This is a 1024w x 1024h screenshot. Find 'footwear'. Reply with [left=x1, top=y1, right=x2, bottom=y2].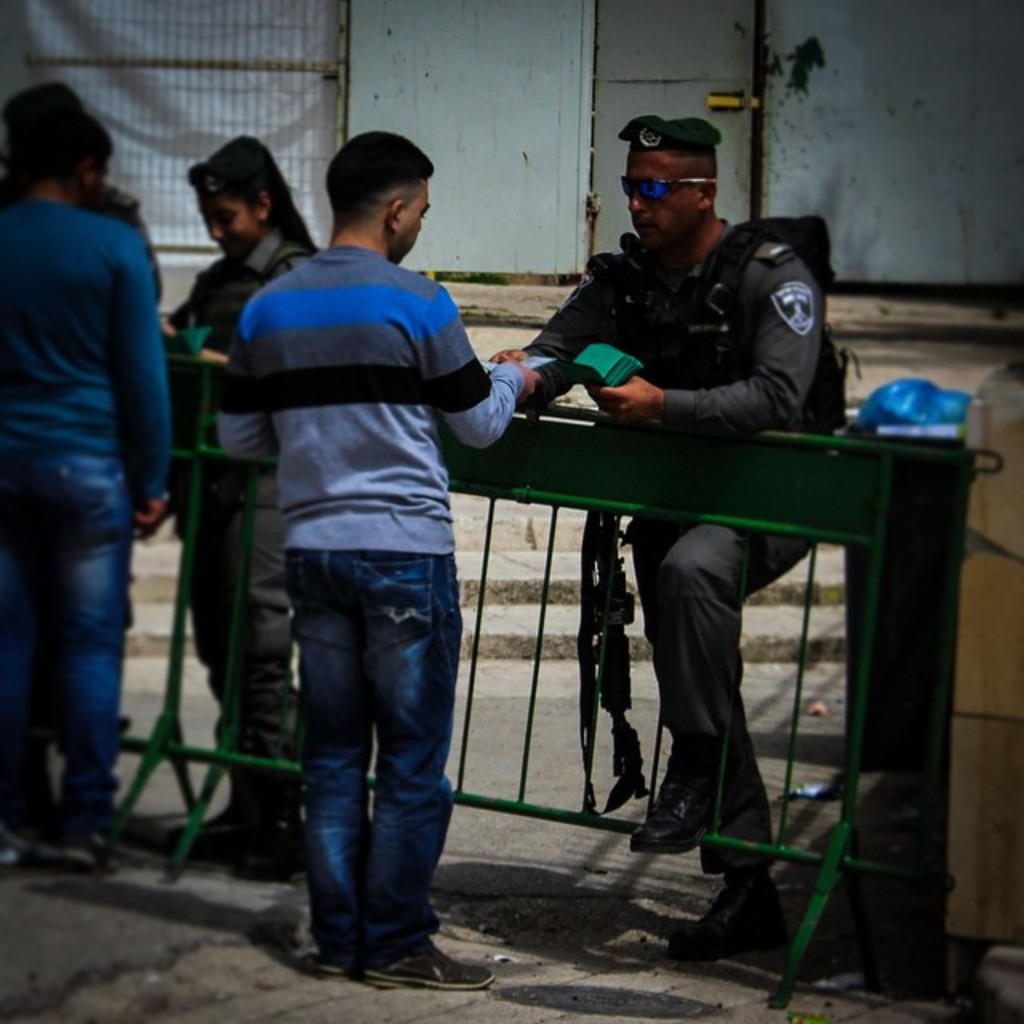
[left=0, top=802, right=93, bottom=861].
